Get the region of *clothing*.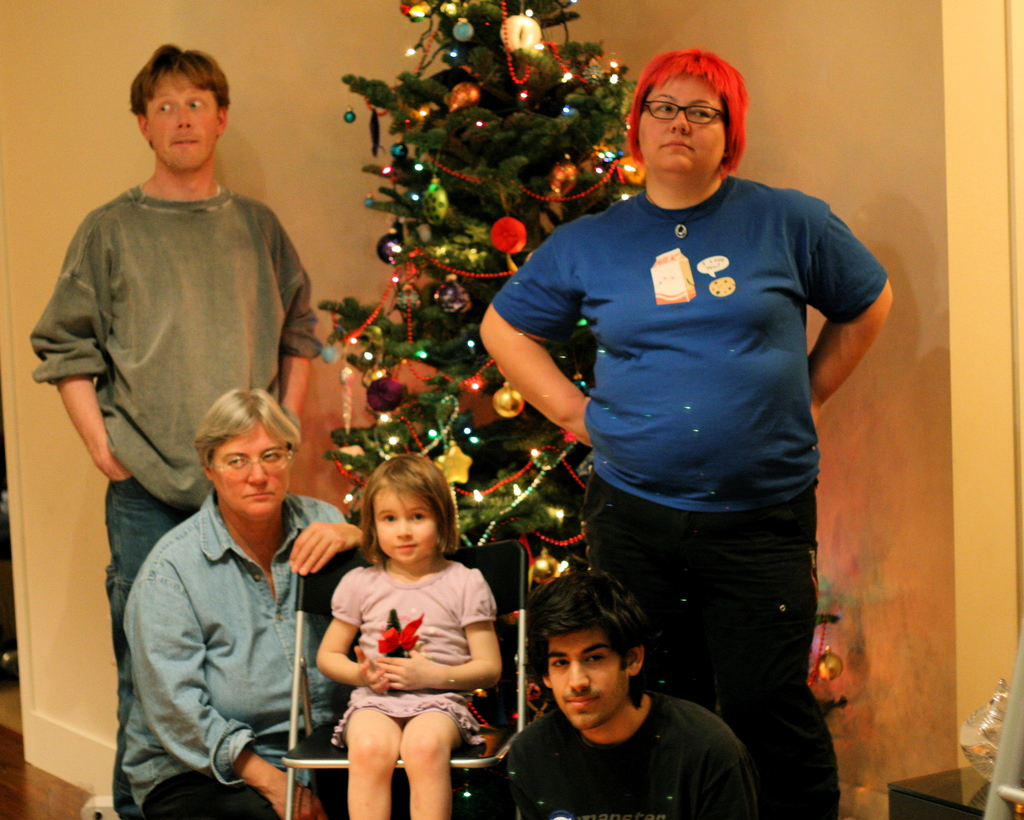
rect(490, 176, 890, 819).
